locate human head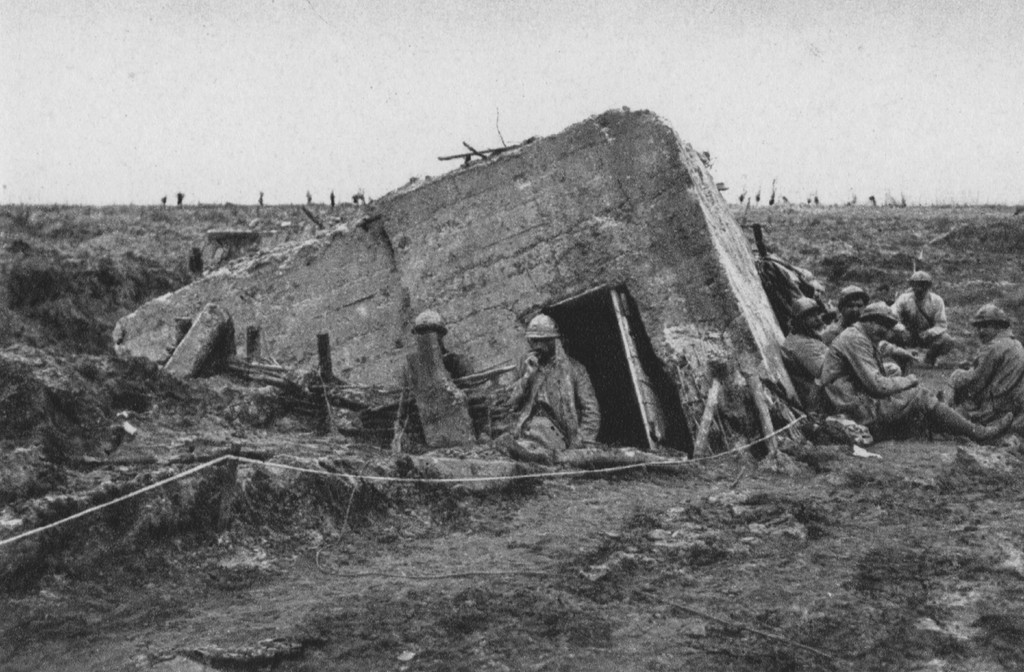
[x1=528, y1=315, x2=562, y2=357]
